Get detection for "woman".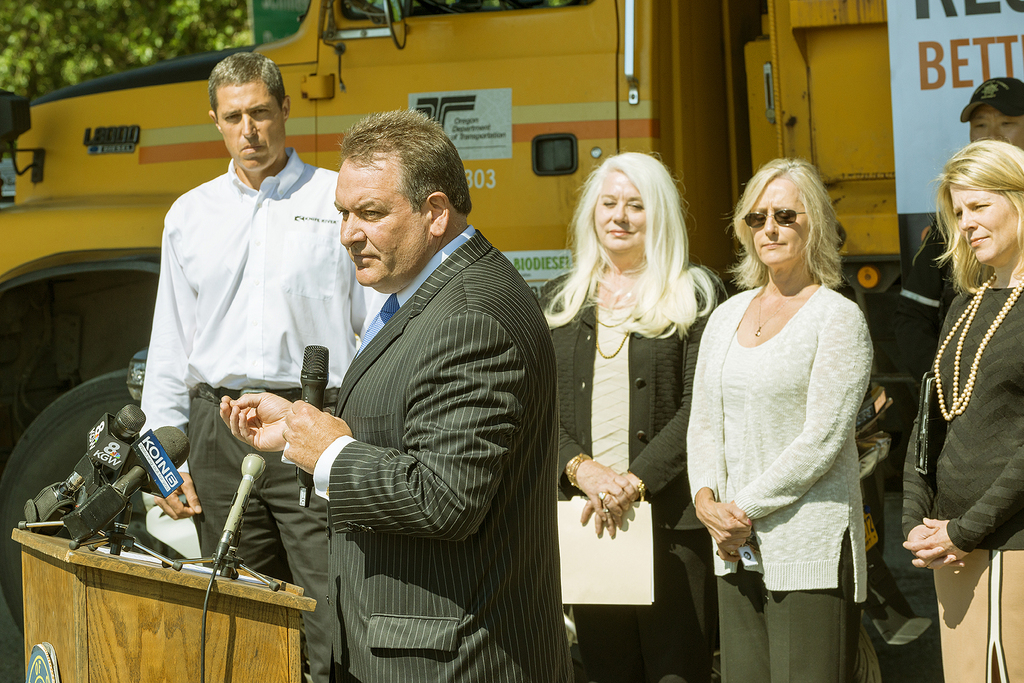
Detection: Rect(898, 136, 1022, 682).
